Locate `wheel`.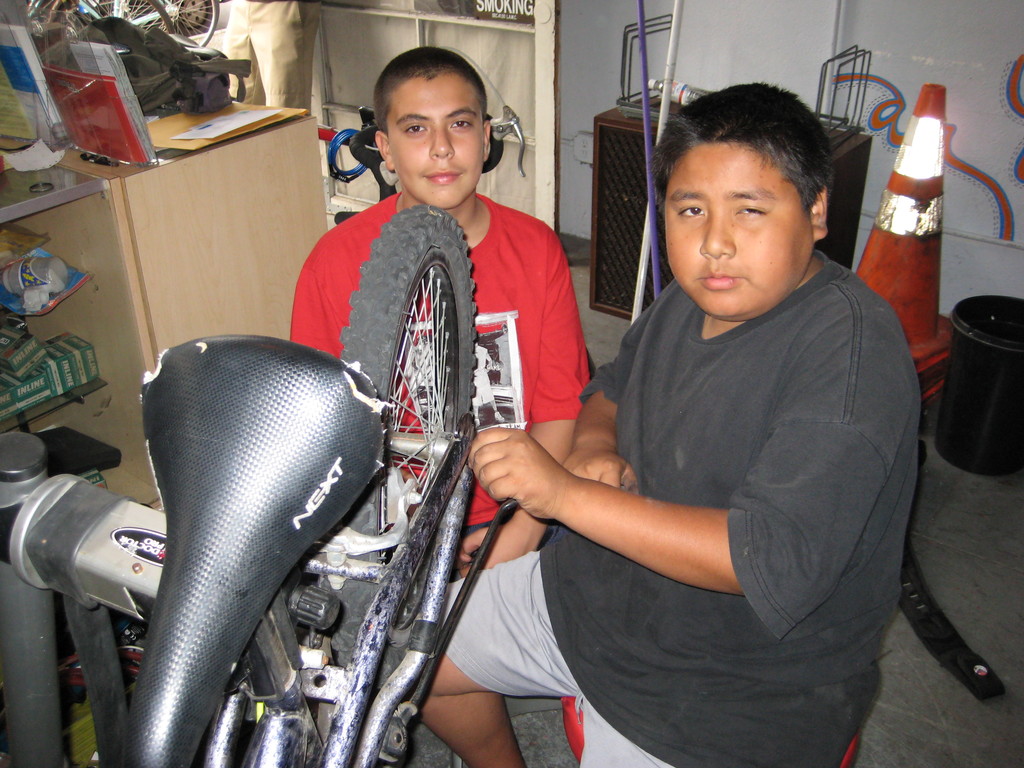
Bounding box: (left=310, top=204, right=483, bottom=731).
